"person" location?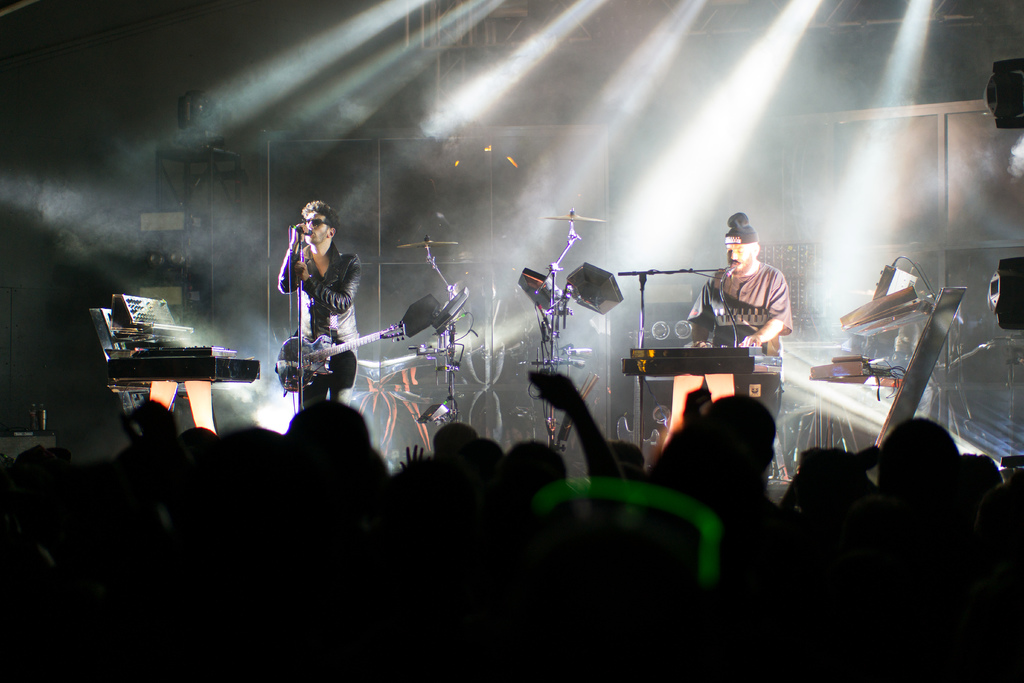
box(280, 181, 358, 406)
